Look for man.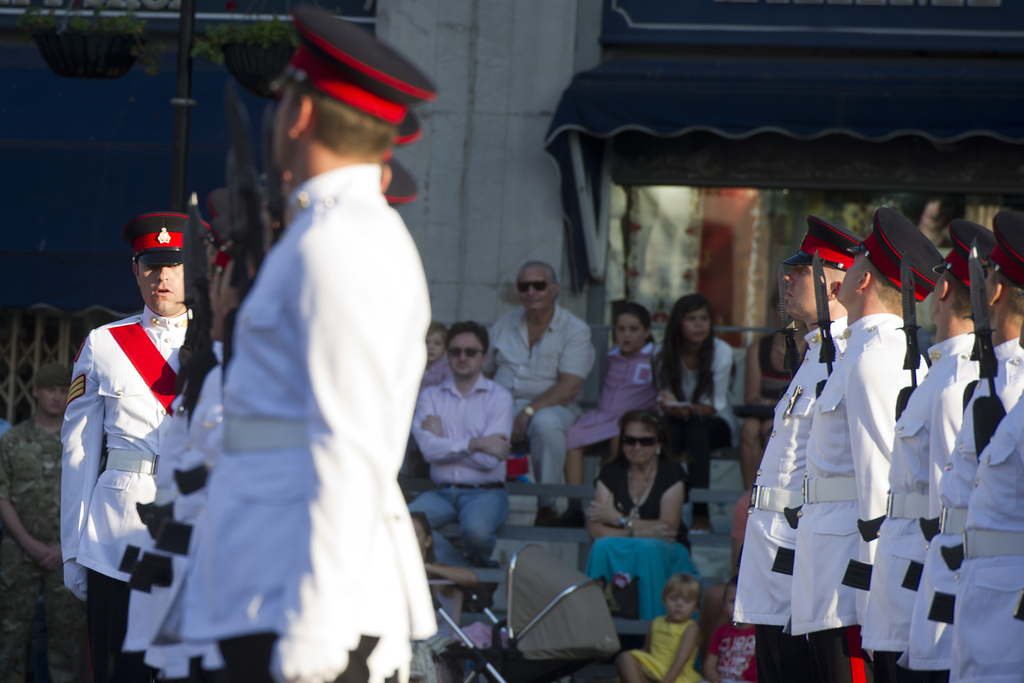
Found: x1=950 y1=394 x2=1023 y2=682.
